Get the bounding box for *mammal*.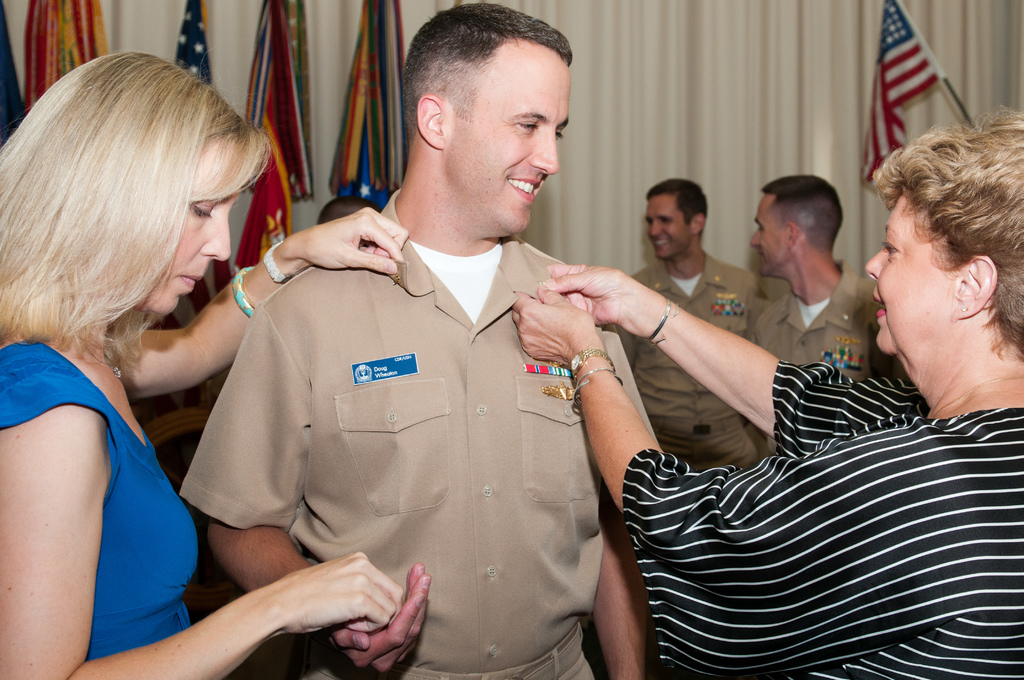
{"x1": 0, "y1": 45, "x2": 405, "y2": 679}.
